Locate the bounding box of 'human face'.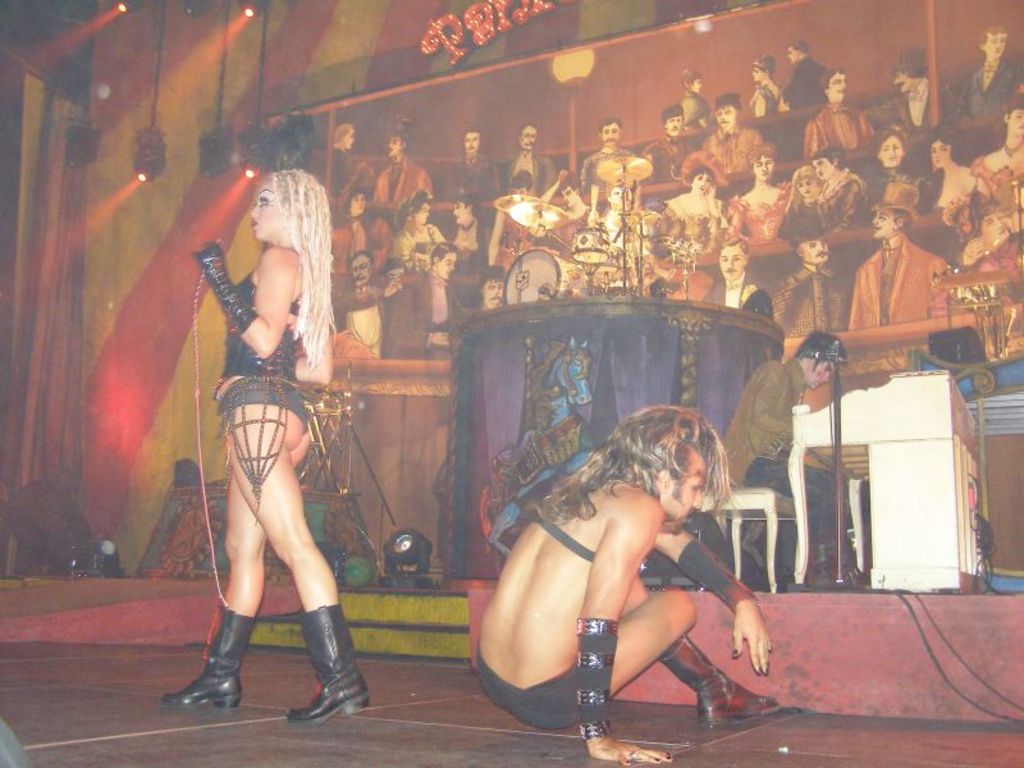
Bounding box: [809,159,829,179].
